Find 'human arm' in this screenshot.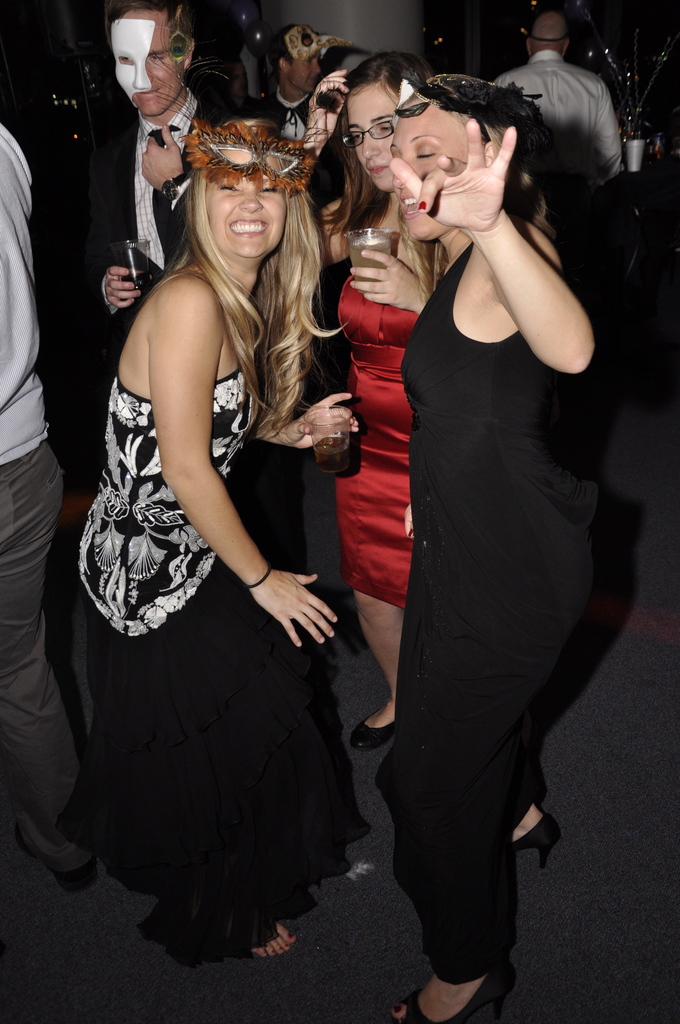
The bounding box for 'human arm' is box=[137, 108, 193, 232].
